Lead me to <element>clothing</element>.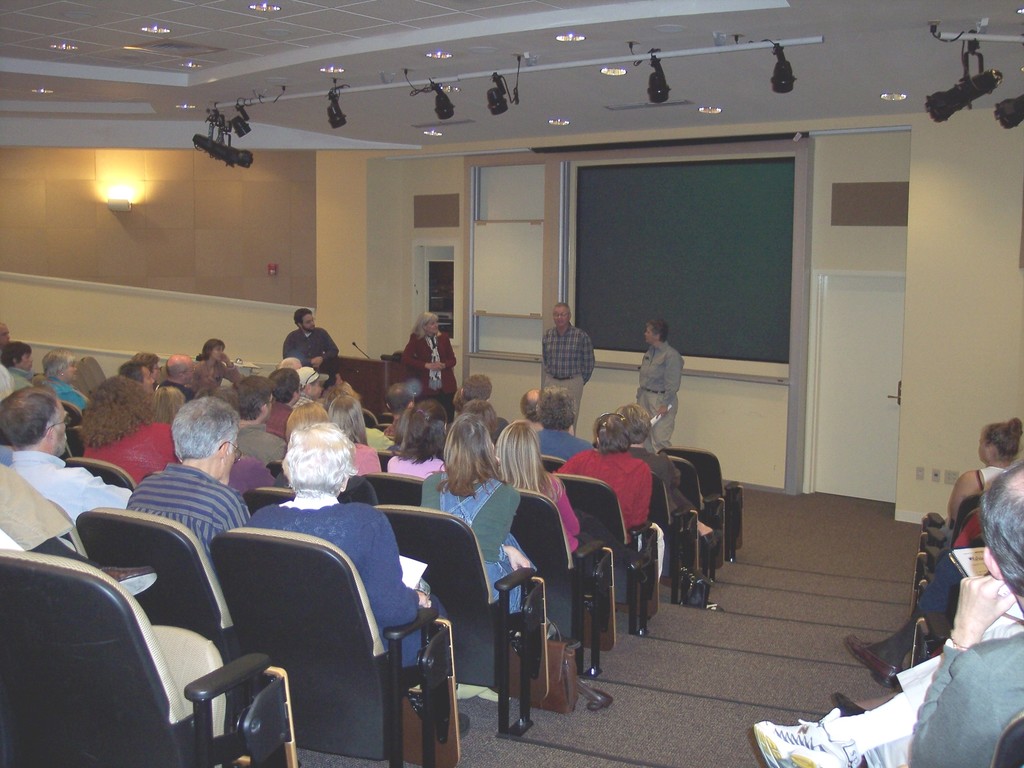
Lead to {"x1": 381, "y1": 450, "x2": 439, "y2": 481}.
